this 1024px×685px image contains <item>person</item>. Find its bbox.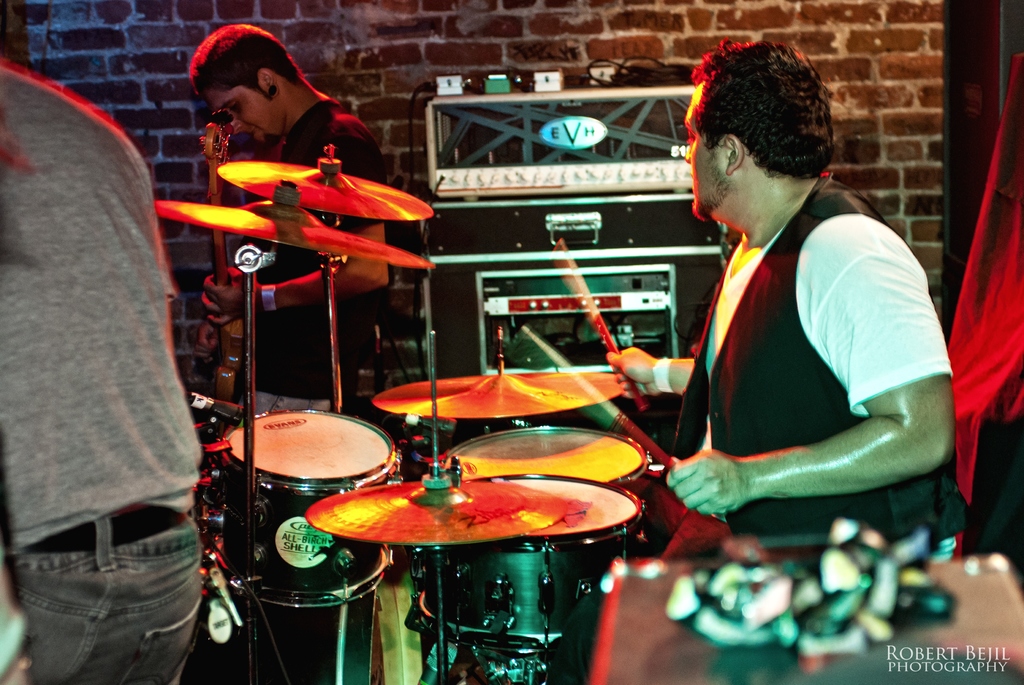
rect(608, 35, 977, 559).
